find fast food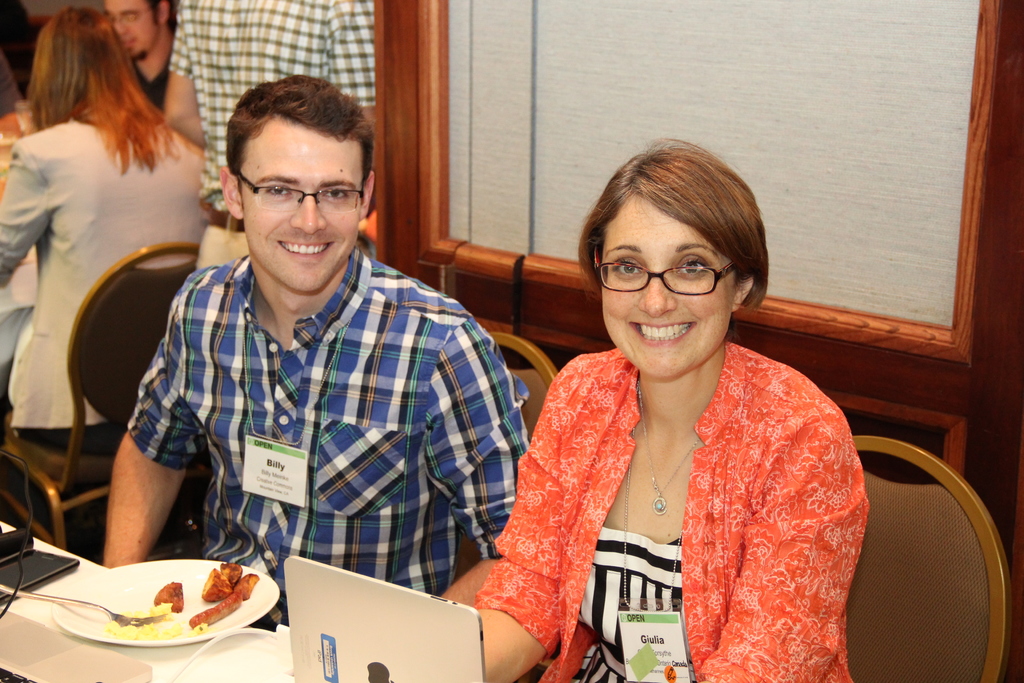
{"left": 241, "top": 574, "right": 259, "bottom": 600}
